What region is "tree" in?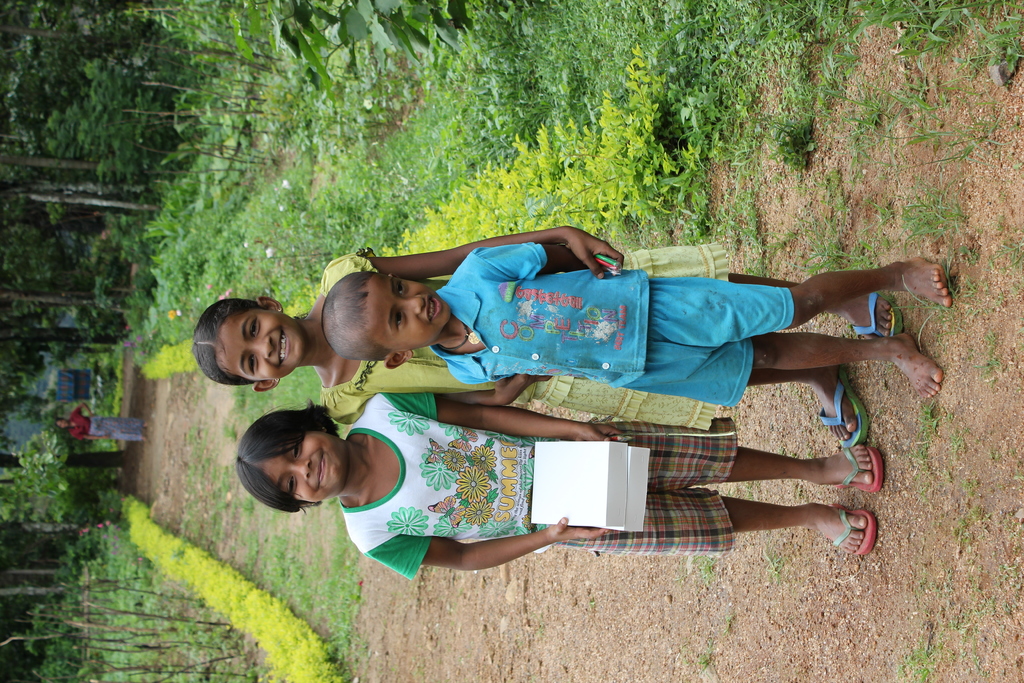
rect(0, 206, 271, 682).
